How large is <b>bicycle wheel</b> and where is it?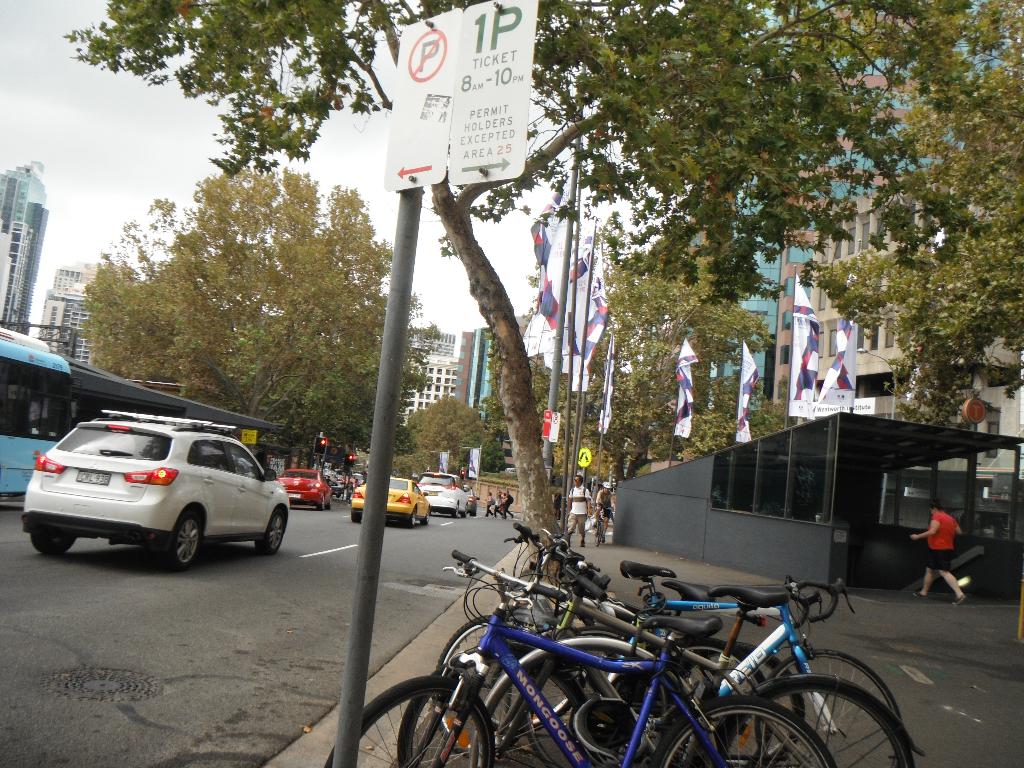
Bounding box: <box>653,692,837,767</box>.
